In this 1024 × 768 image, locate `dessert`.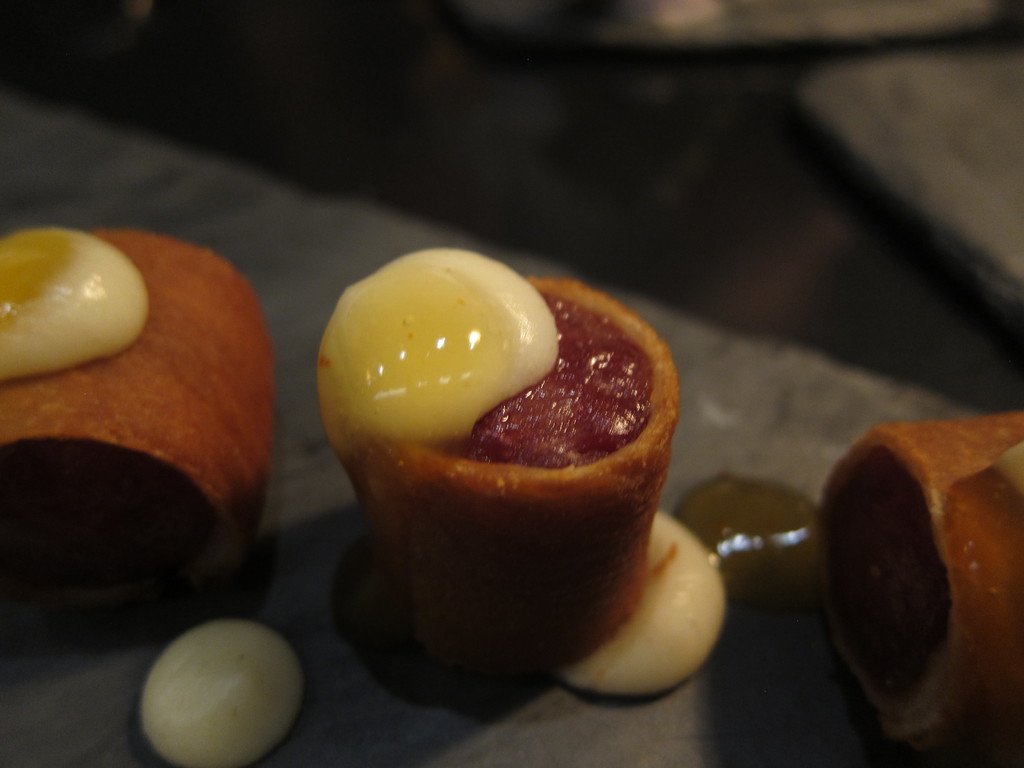
Bounding box: box(319, 255, 712, 691).
